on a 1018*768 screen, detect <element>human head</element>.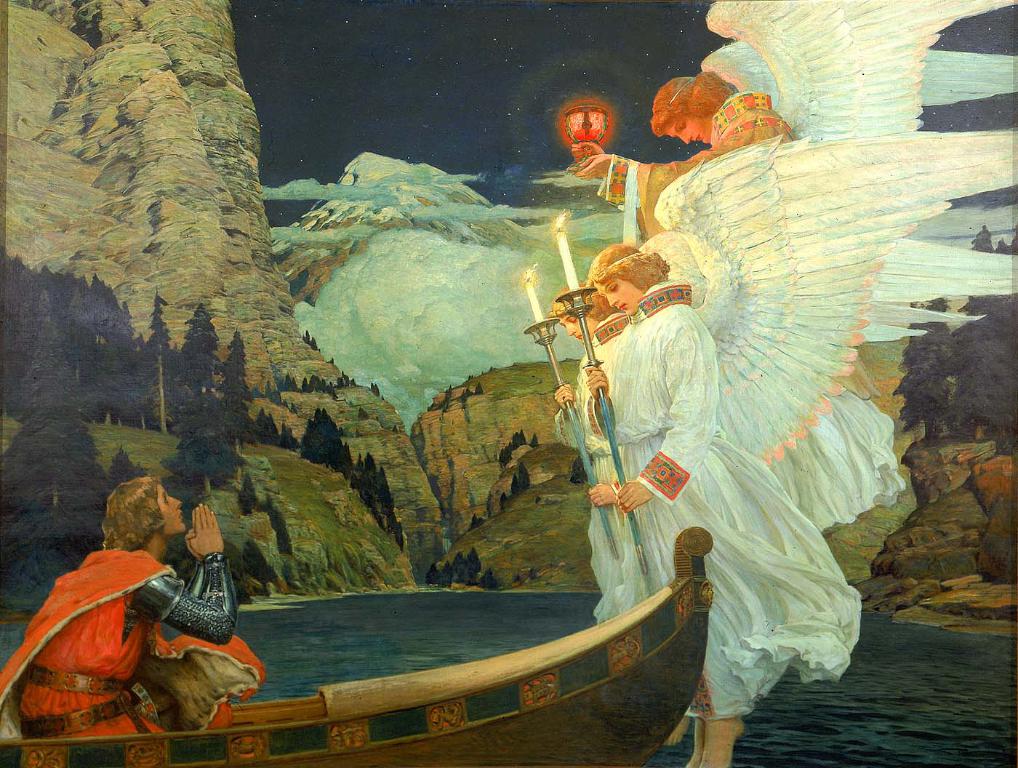
(543,282,617,343).
